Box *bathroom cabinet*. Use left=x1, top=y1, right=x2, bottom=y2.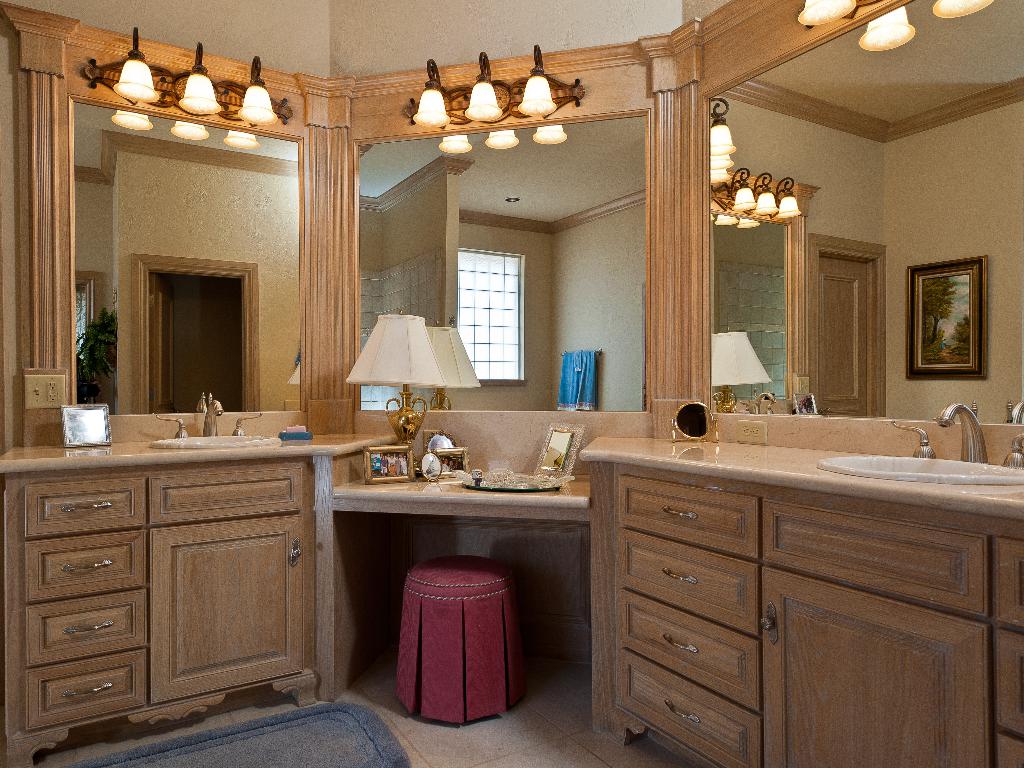
left=572, top=422, right=1023, bottom=767.
